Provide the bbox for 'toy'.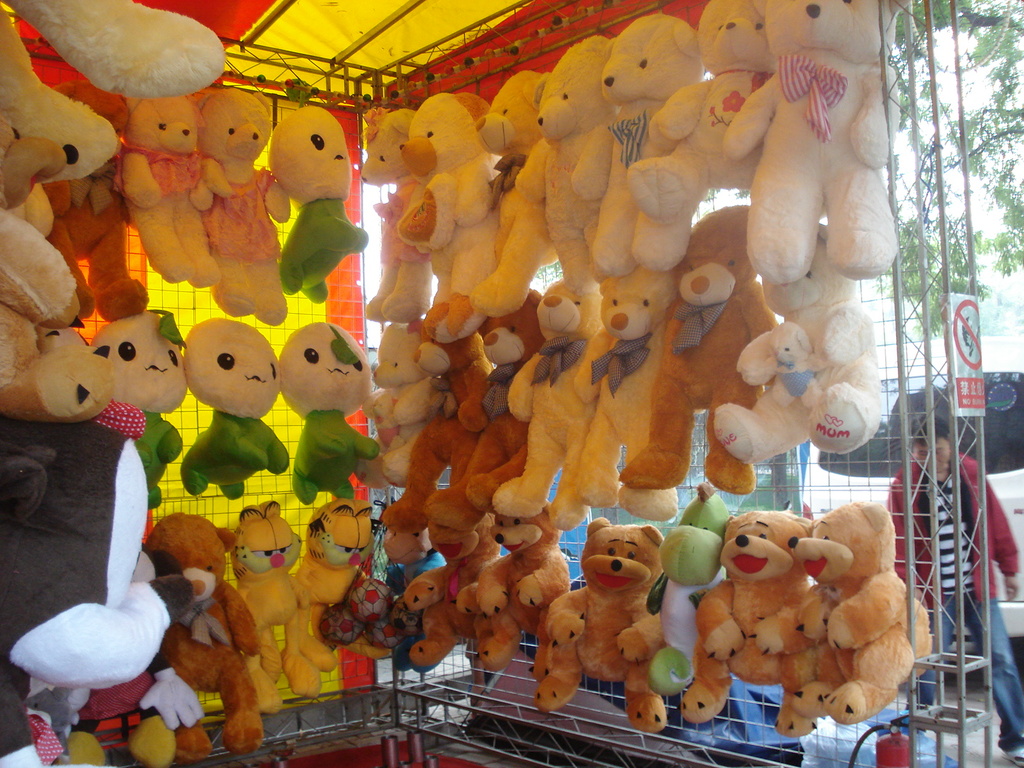
bbox=[262, 115, 366, 303].
